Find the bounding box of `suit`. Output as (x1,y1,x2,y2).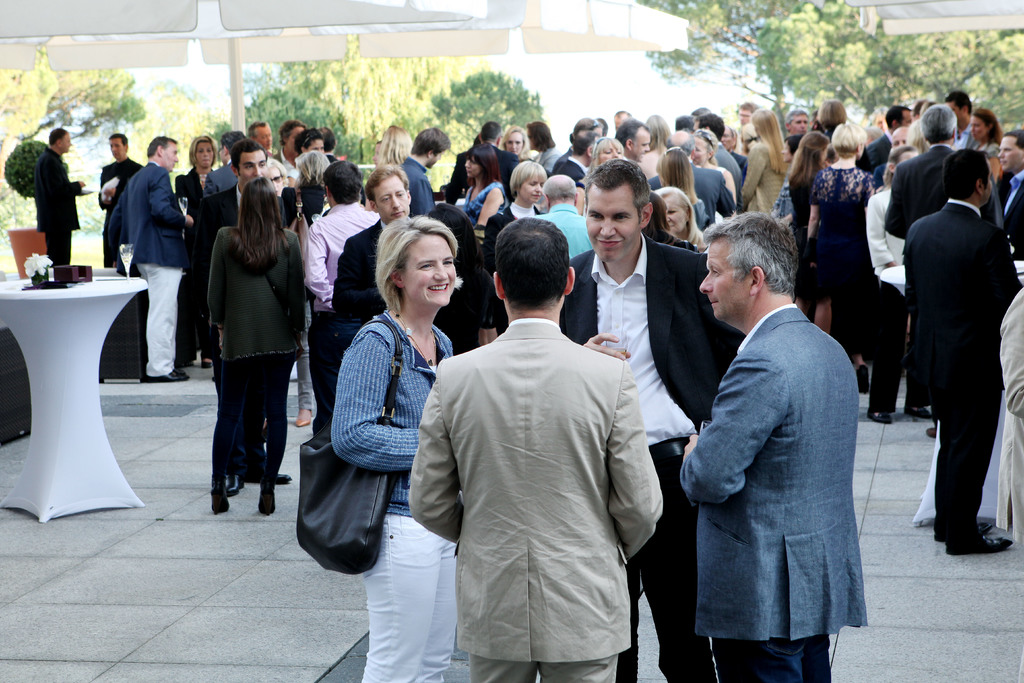
(557,231,742,682).
